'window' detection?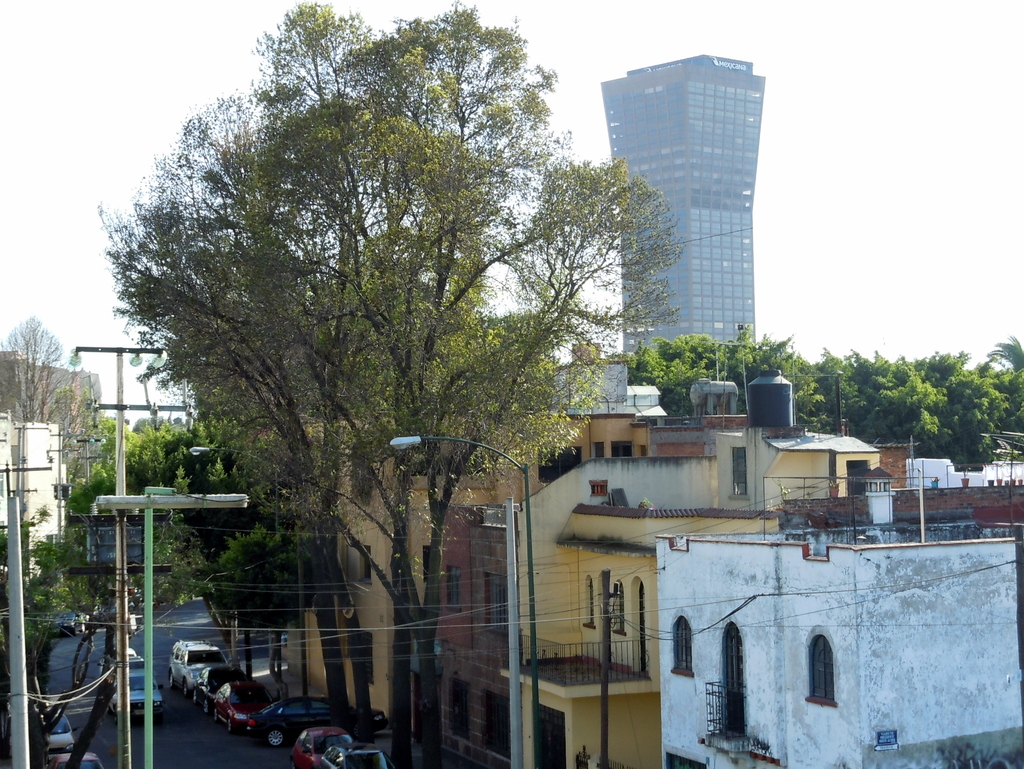
BBox(673, 613, 694, 680)
